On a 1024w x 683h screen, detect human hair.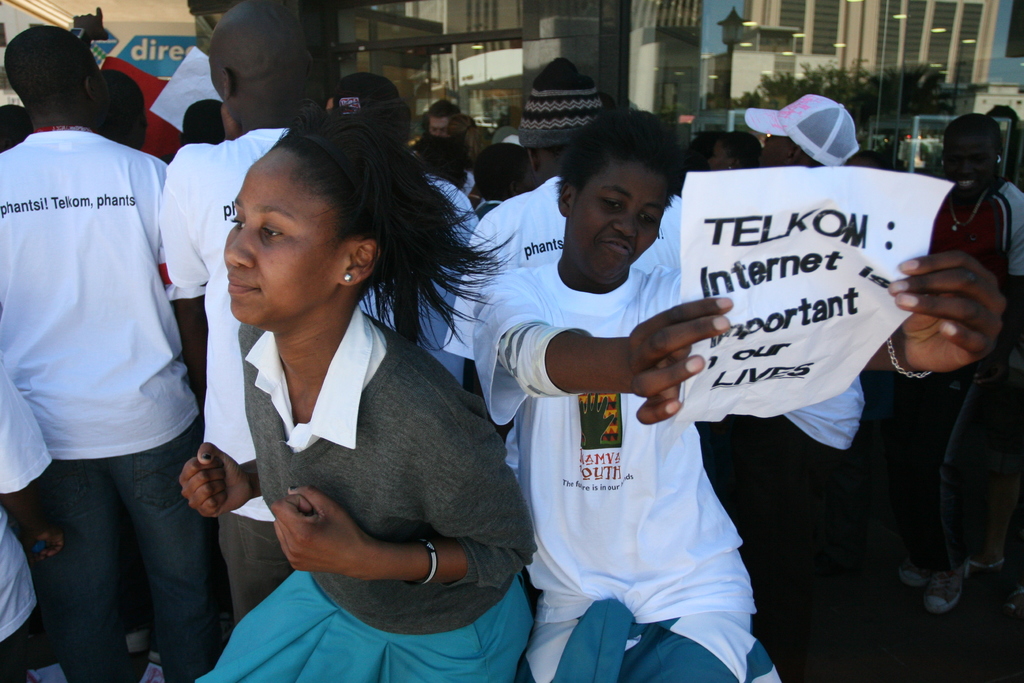
BBox(184, 99, 223, 147).
